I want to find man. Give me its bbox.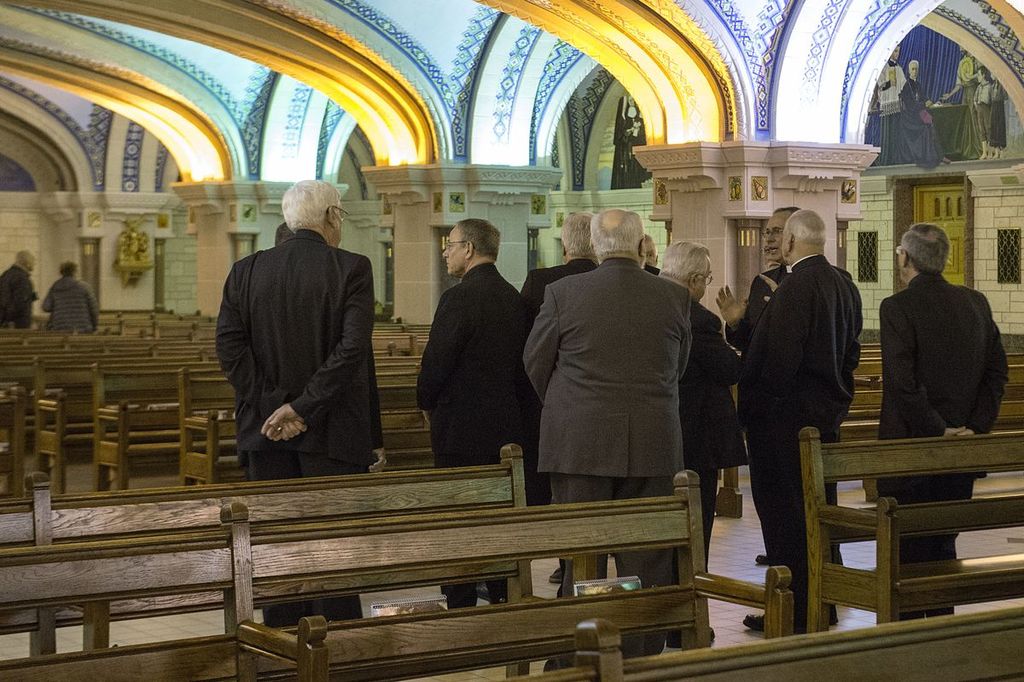
{"left": 213, "top": 177, "right": 375, "bottom": 626}.
